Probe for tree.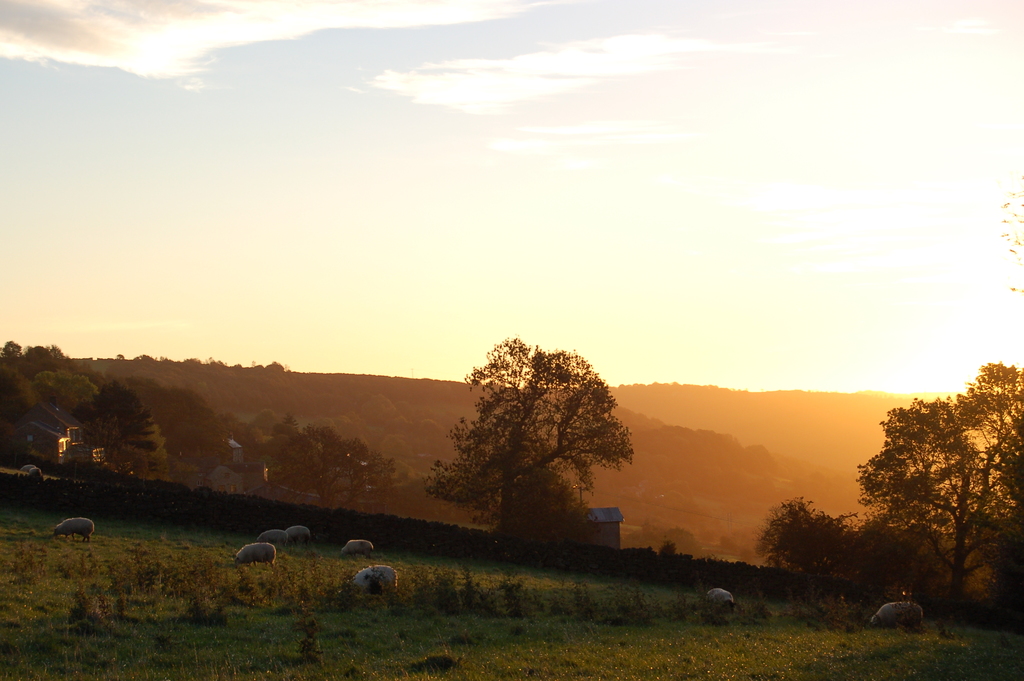
Probe result: box=[444, 325, 643, 561].
